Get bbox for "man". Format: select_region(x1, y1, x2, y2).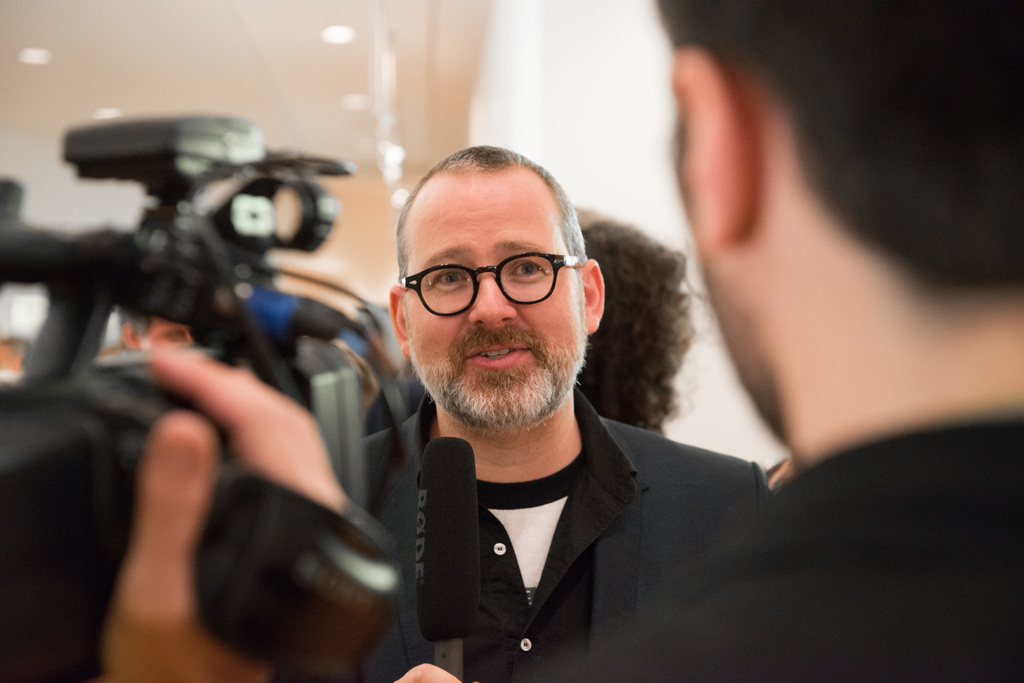
select_region(603, 0, 1023, 682).
